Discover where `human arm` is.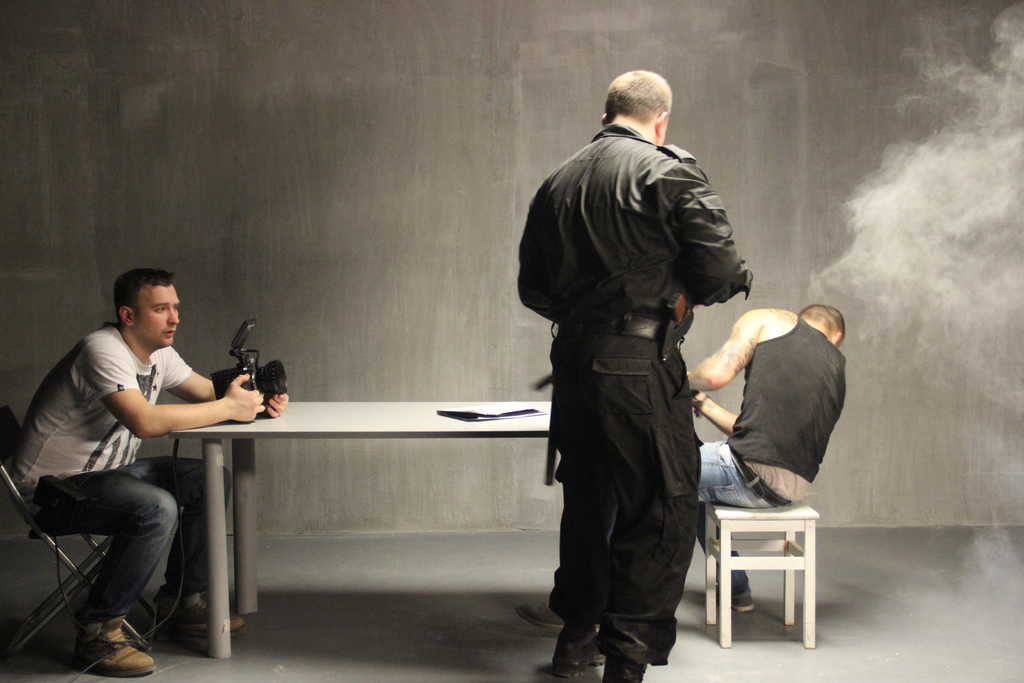
Discovered at (x1=655, y1=150, x2=760, y2=313).
